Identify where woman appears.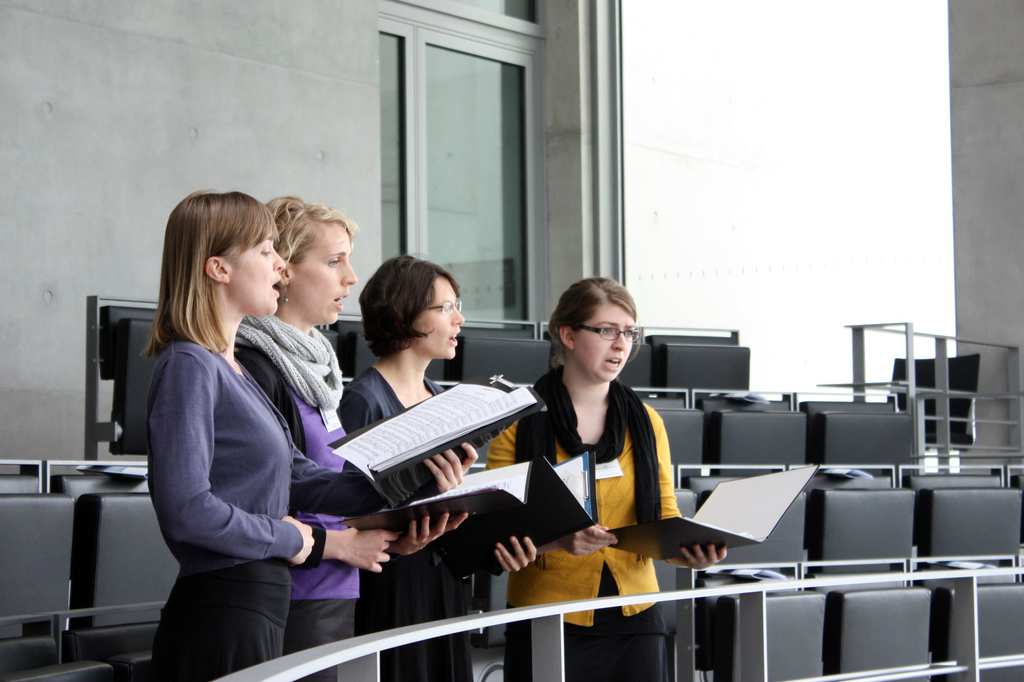
Appears at 487:277:695:656.
